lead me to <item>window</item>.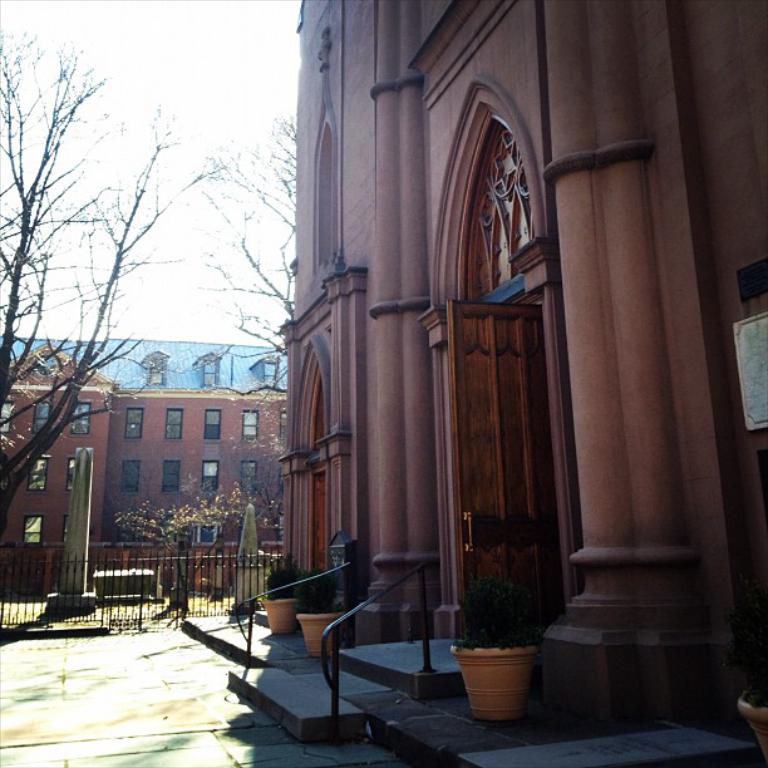
Lead to 0, 403, 14, 442.
